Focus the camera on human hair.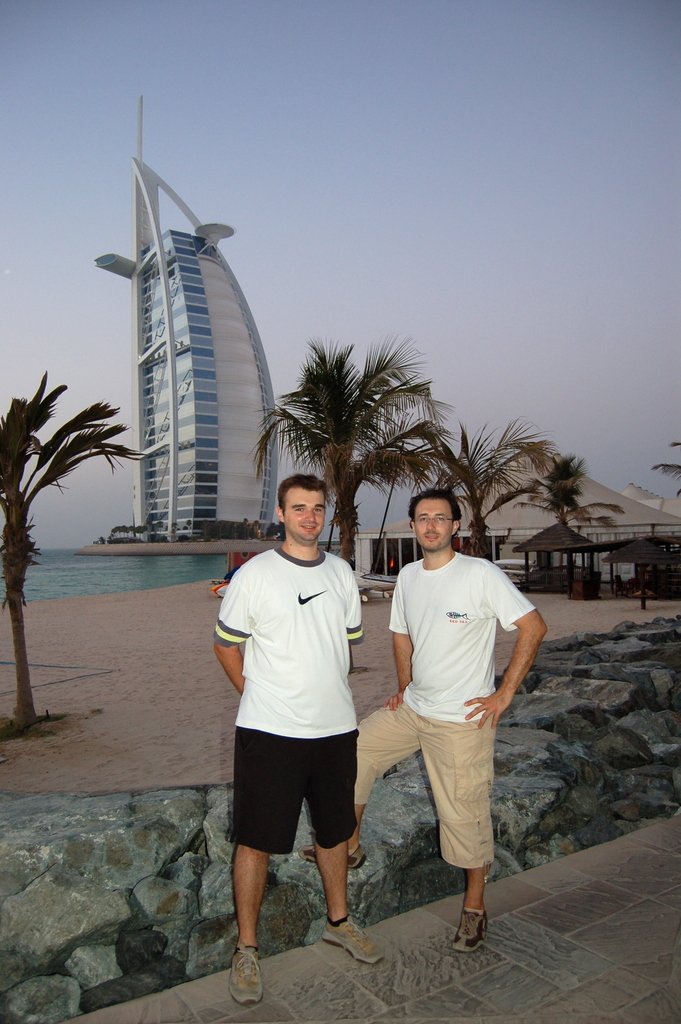
Focus region: 275:473:333:504.
